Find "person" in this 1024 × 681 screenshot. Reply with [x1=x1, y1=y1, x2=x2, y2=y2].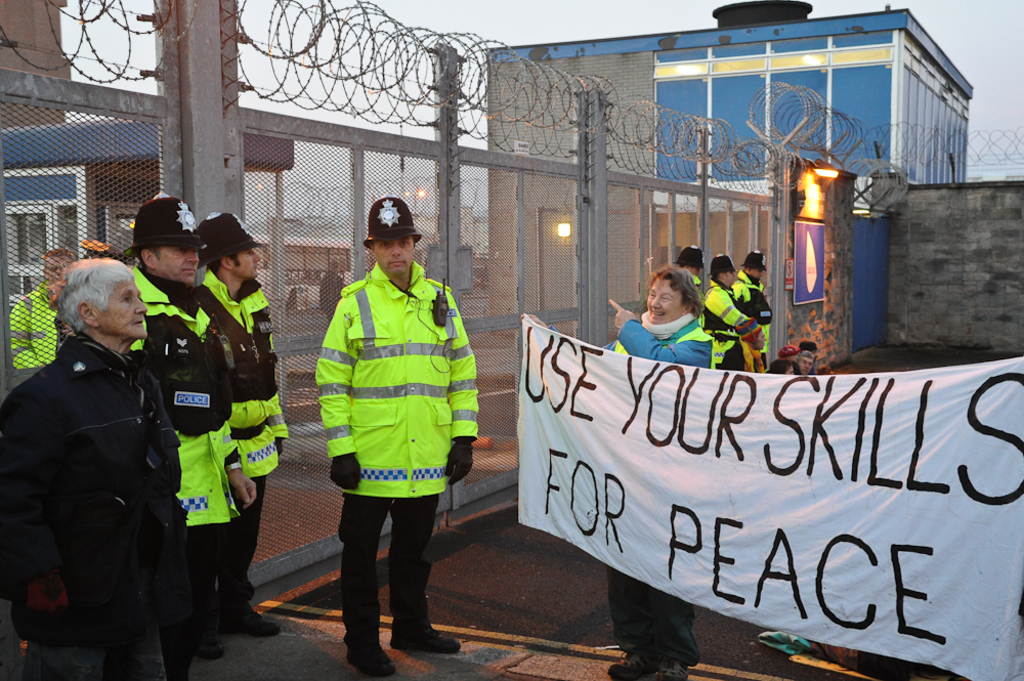
[x1=5, y1=245, x2=83, y2=369].
